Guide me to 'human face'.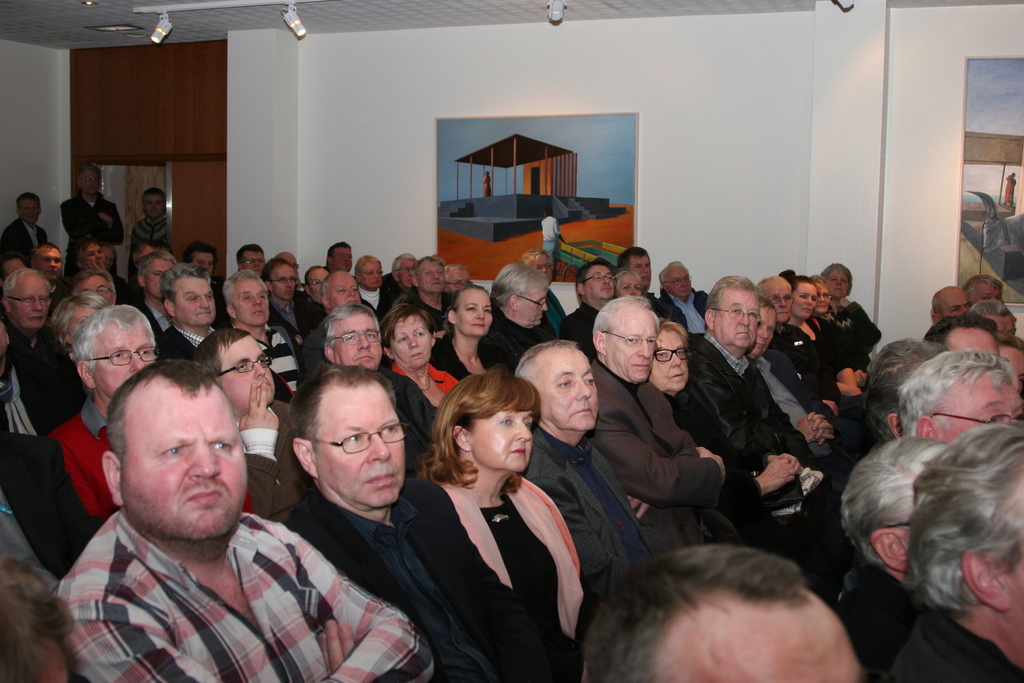
Guidance: region(943, 288, 968, 313).
